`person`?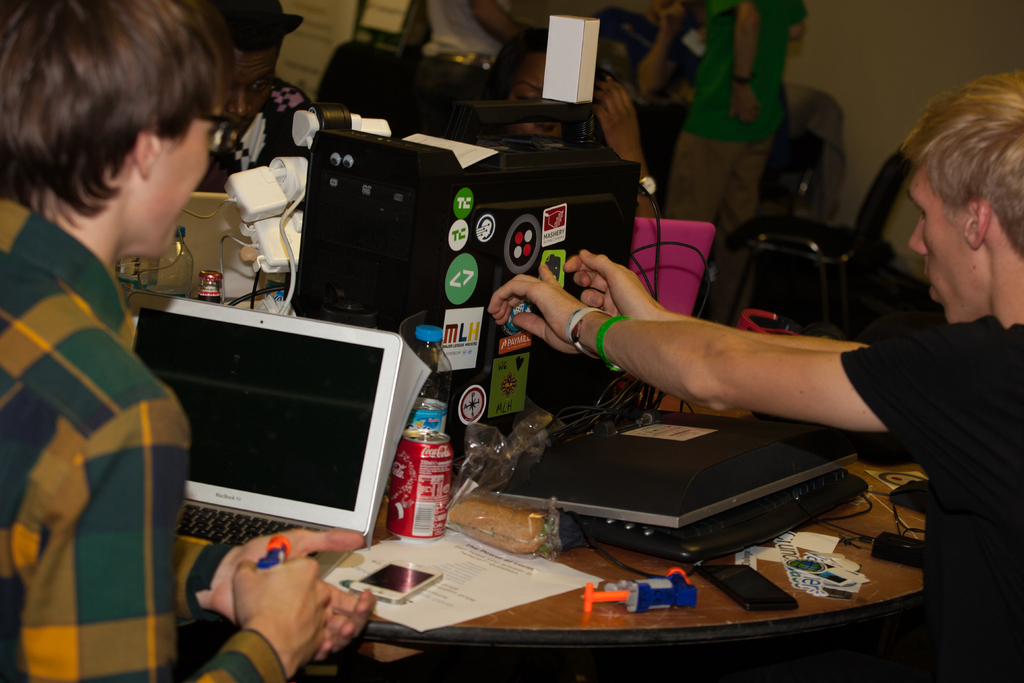
left=470, top=29, right=661, bottom=222
